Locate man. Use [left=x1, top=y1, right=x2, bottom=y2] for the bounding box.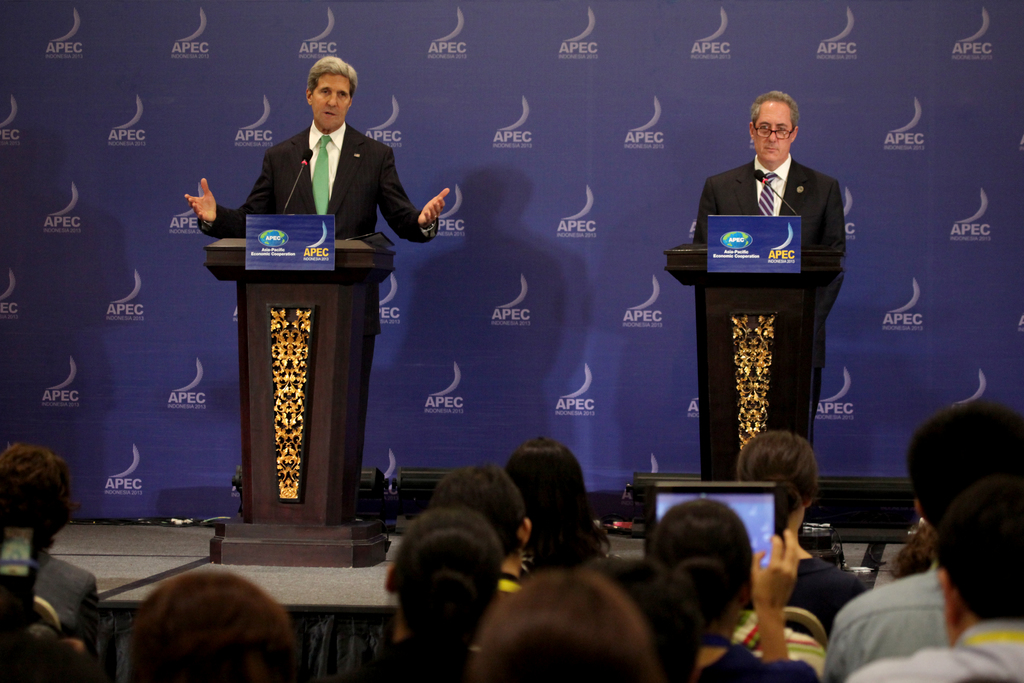
[left=0, top=443, right=108, bottom=664].
